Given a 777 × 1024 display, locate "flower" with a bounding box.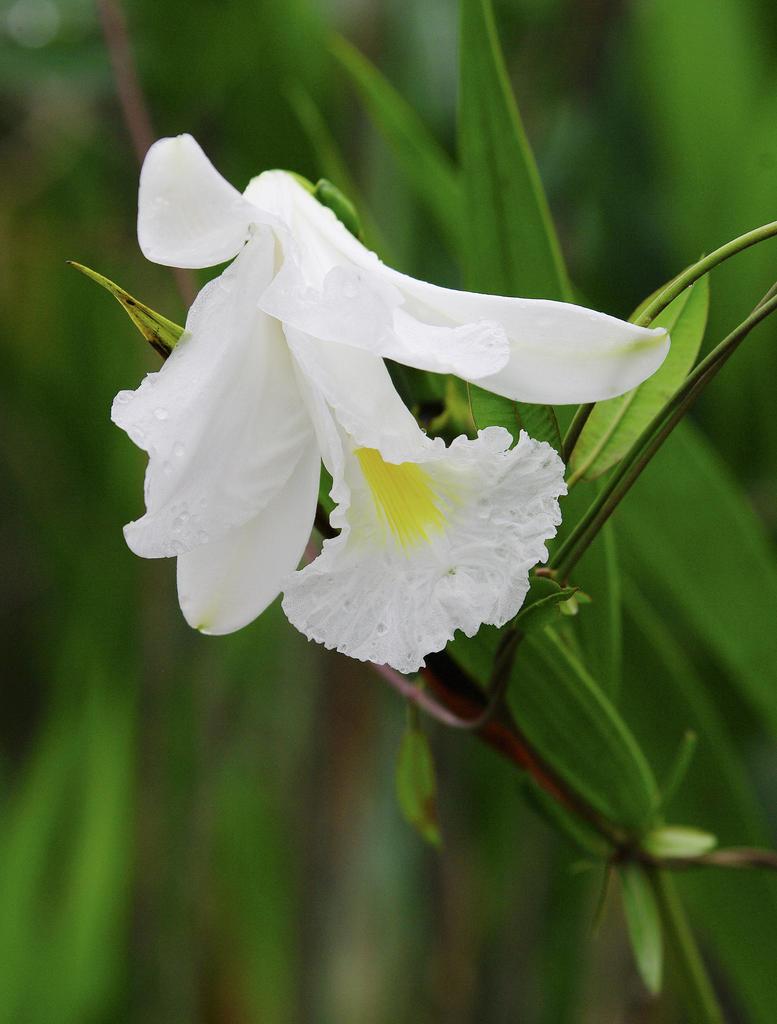
Located: 77,132,671,744.
